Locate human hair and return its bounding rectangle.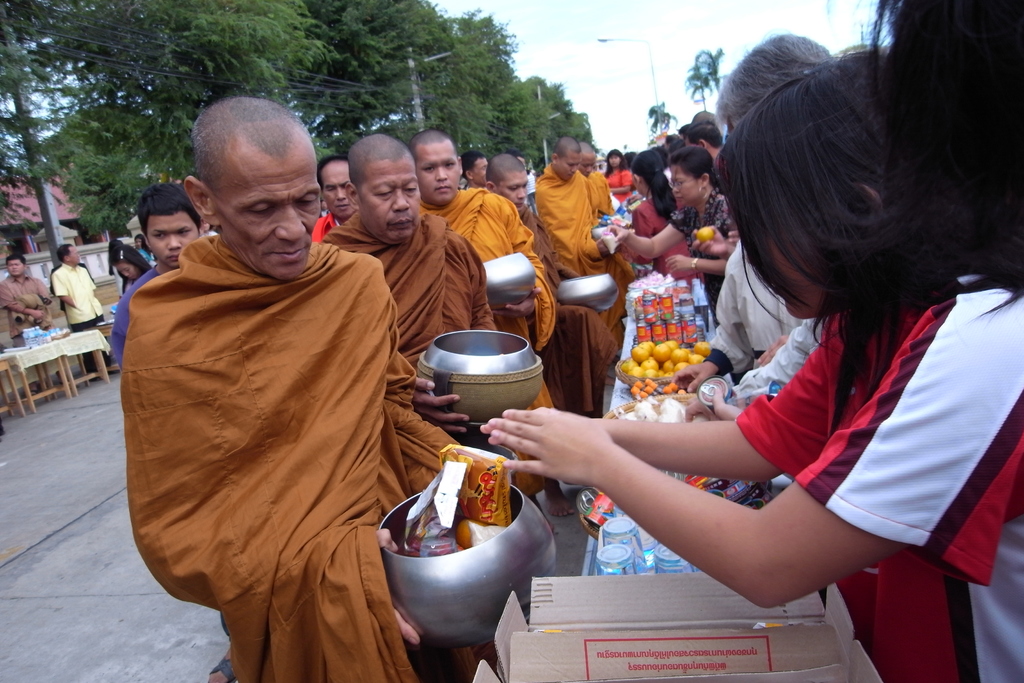
region(348, 133, 414, 204).
